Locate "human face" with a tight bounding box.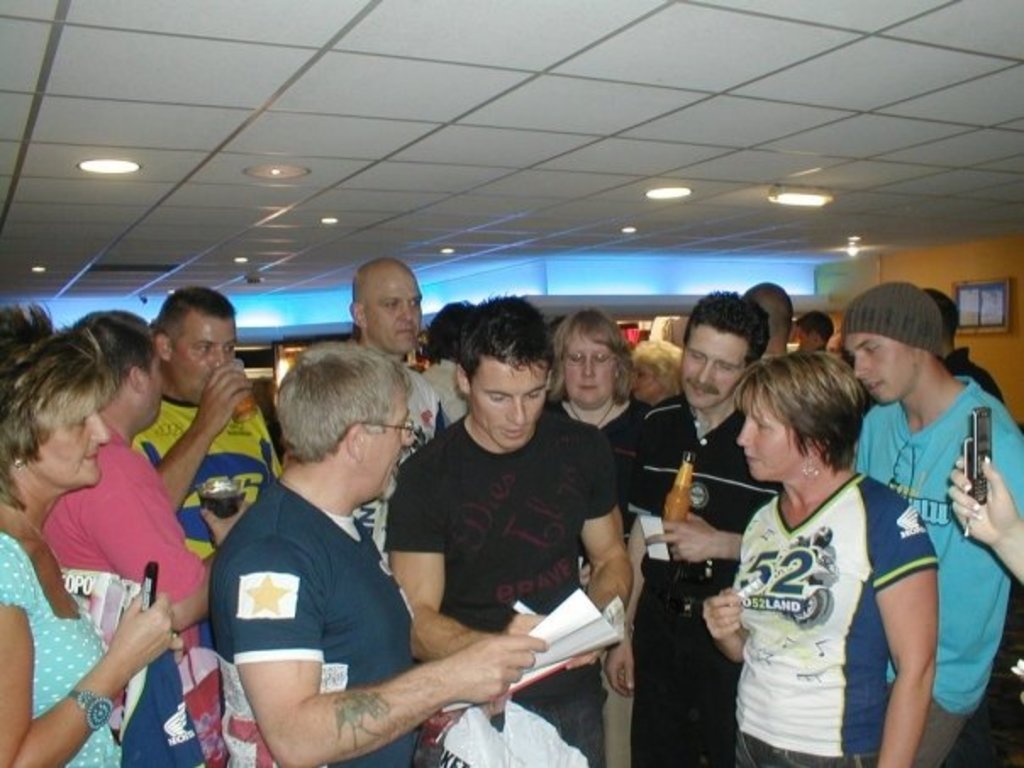
region(358, 383, 409, 498).
